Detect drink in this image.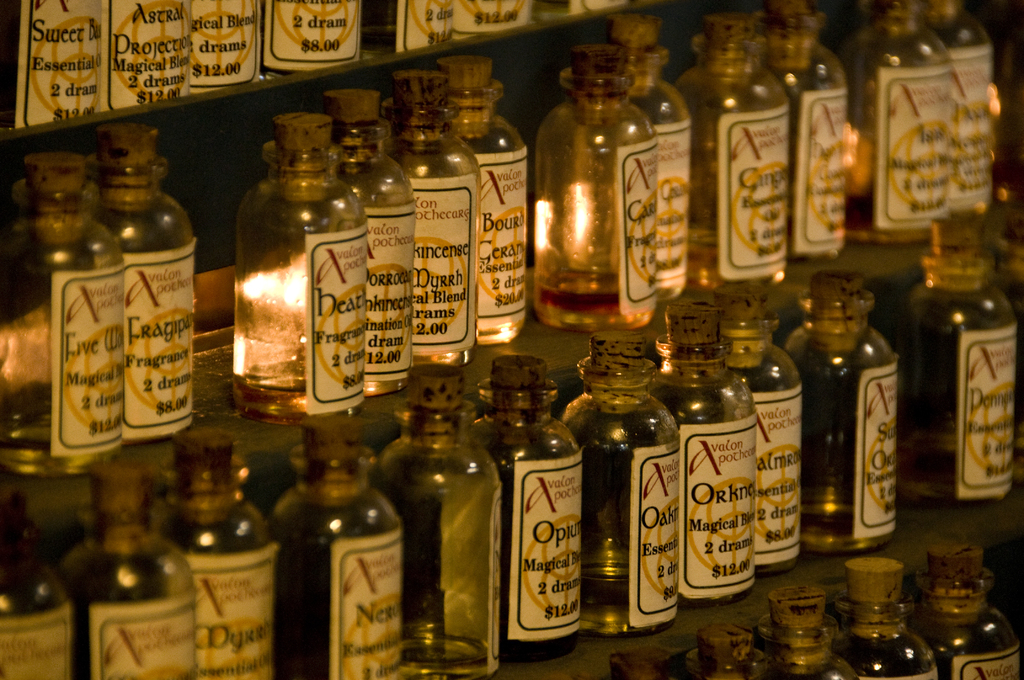
Detection: {"left": 15, "top": 154, "right": 129, "bottom": 466}.
